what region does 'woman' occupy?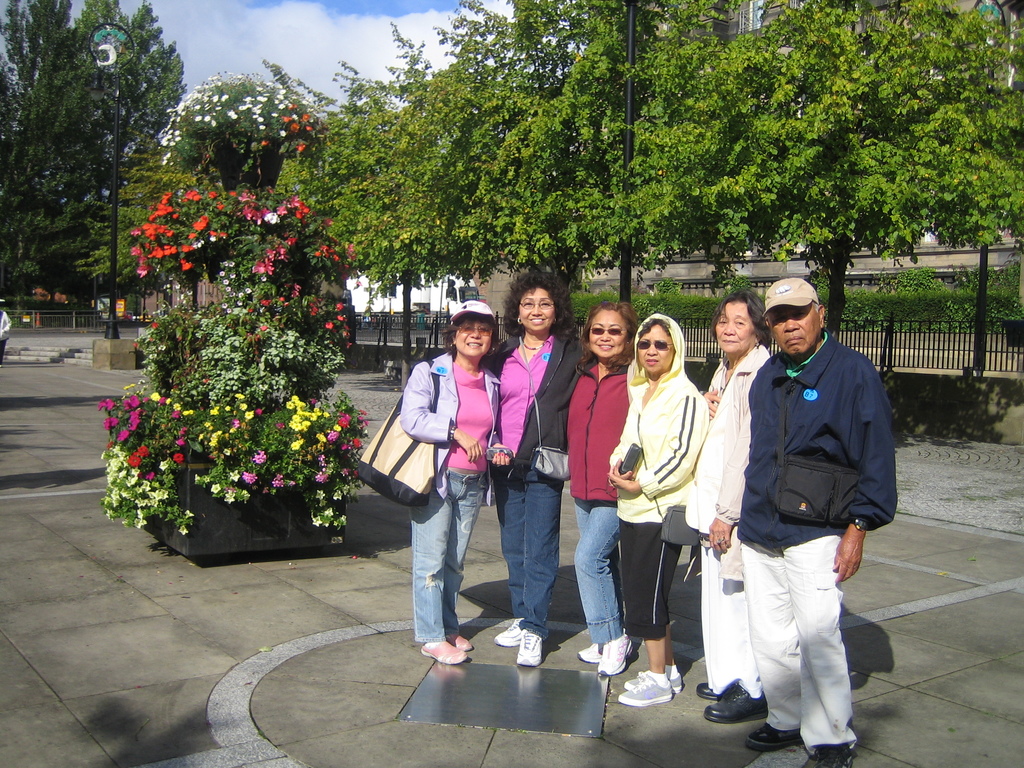
bbox=[483, 269, 592, 665].
